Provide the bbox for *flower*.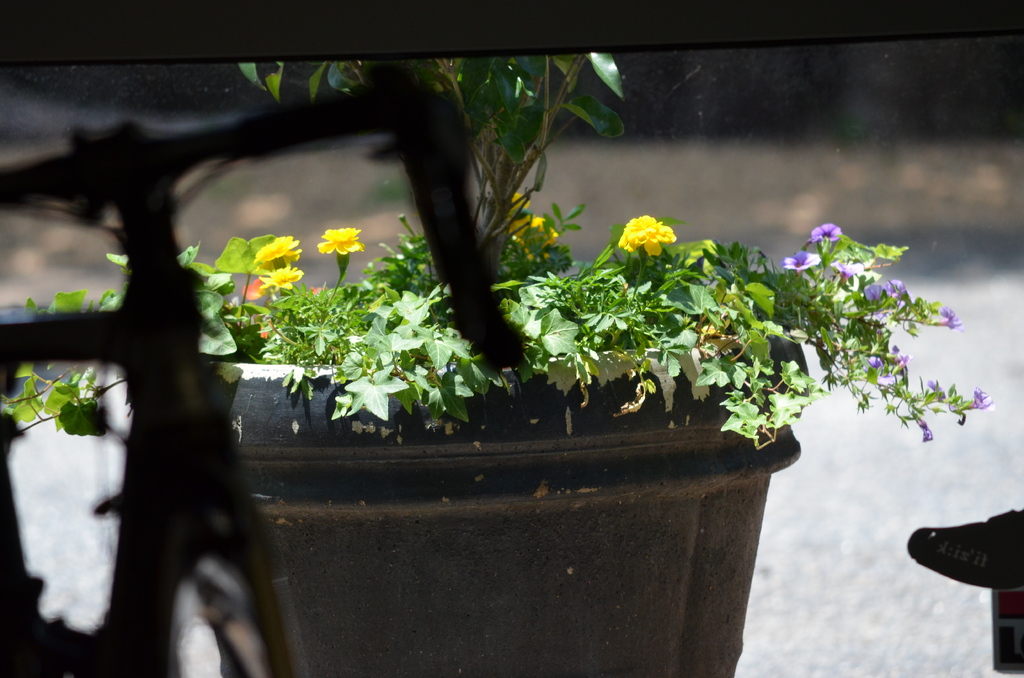
[left=915, top=415, right=934, bottom=444].
